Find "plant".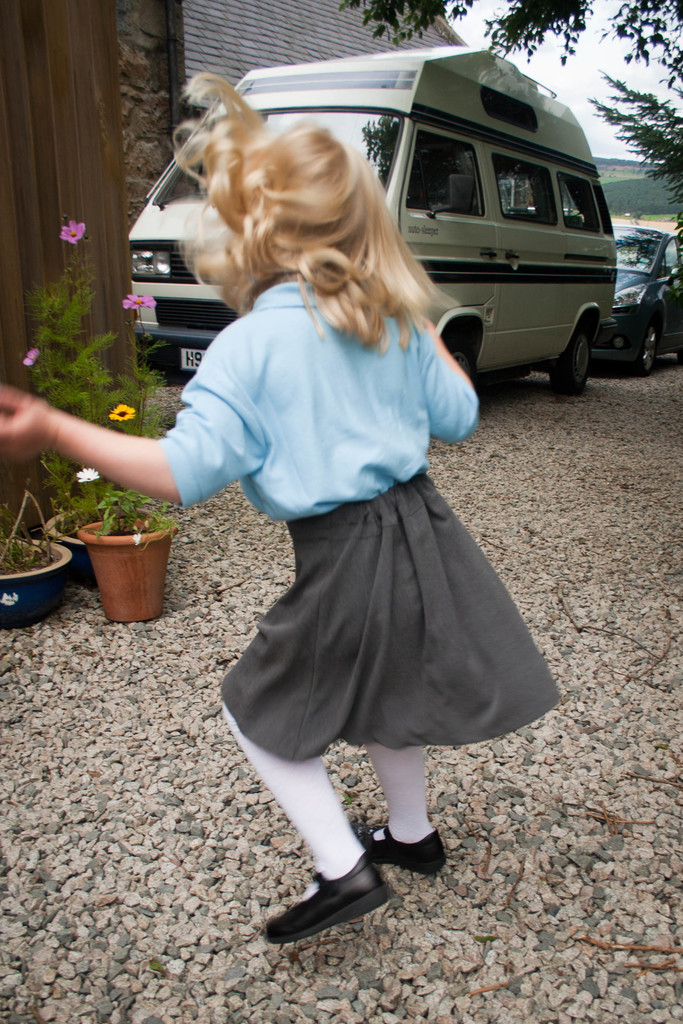
<region>0, 488, 64, 580</region>.
